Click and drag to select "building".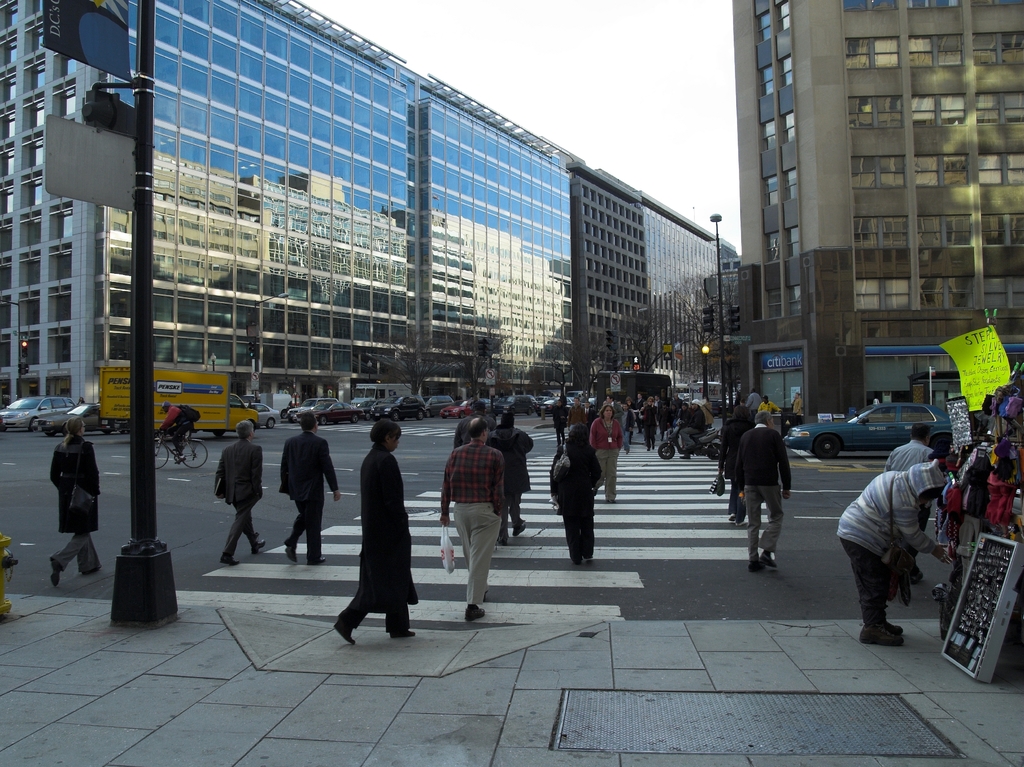
Selection: [x1=734, y1=0, x2=1023, y2=425].
